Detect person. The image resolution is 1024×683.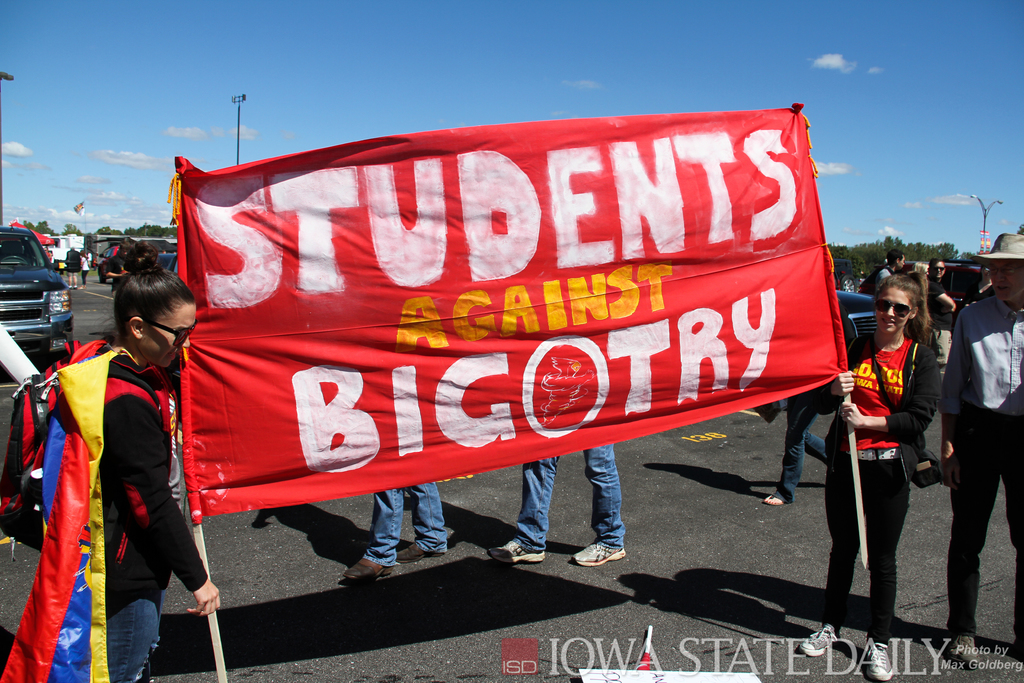
rect(80, 252, 93, 292).
